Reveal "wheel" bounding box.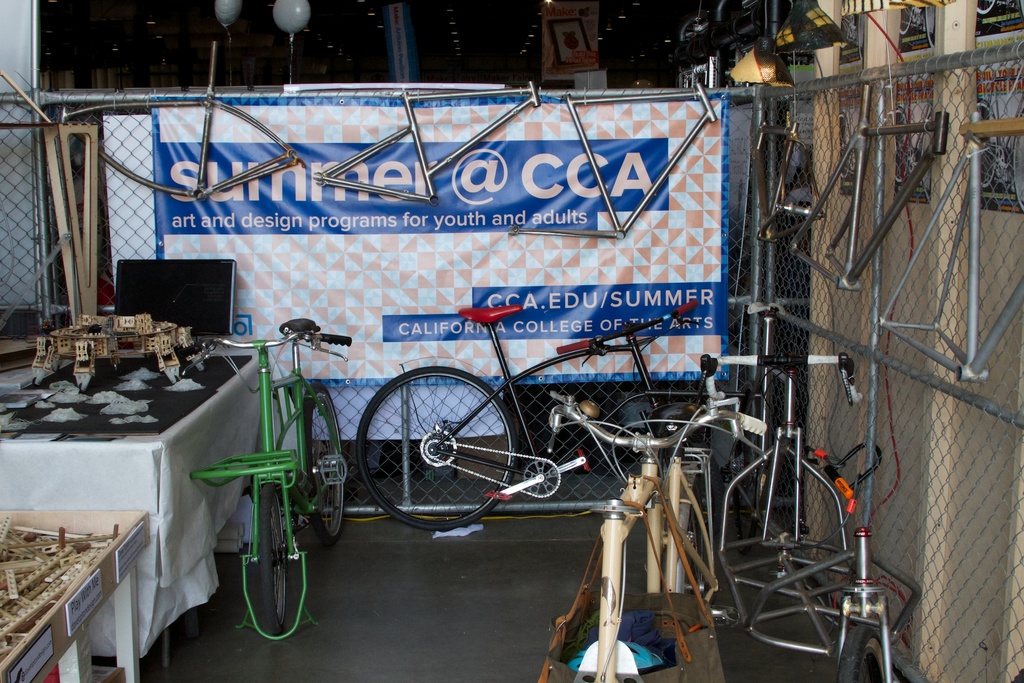
Revealed: x1=255, y1=490, x2=287, y2=635.
